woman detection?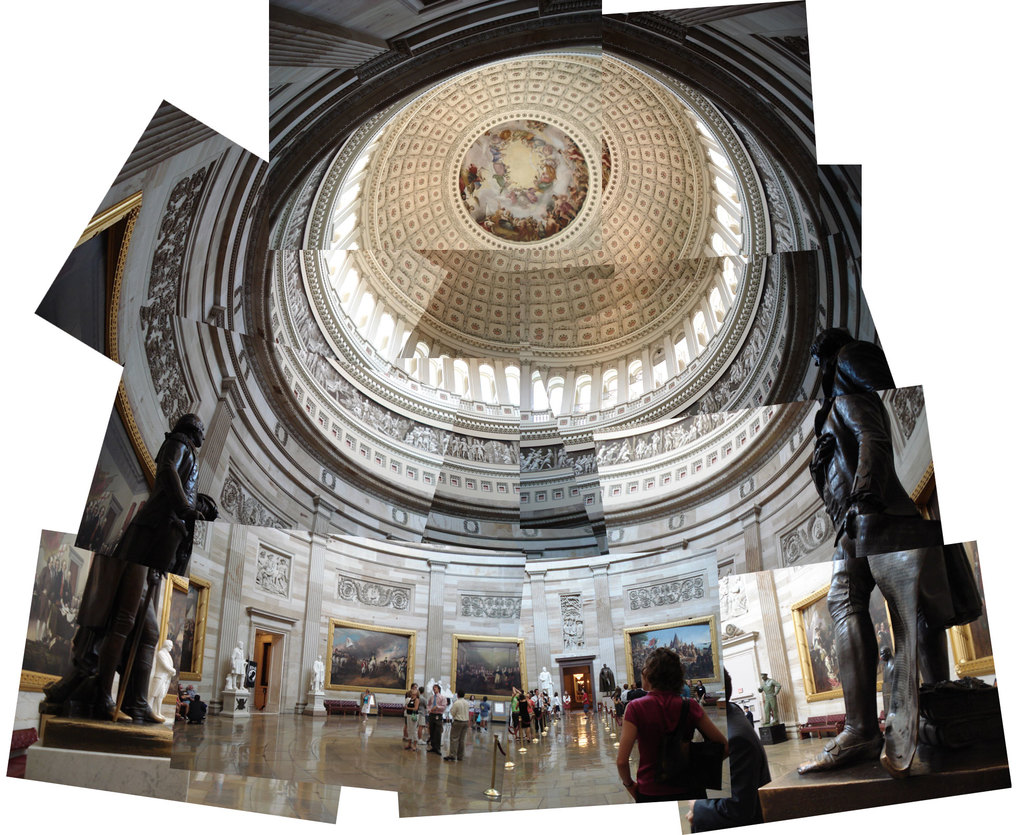
{"x1": 621, "y1": 656, "x2": 738, "y2": 814}
